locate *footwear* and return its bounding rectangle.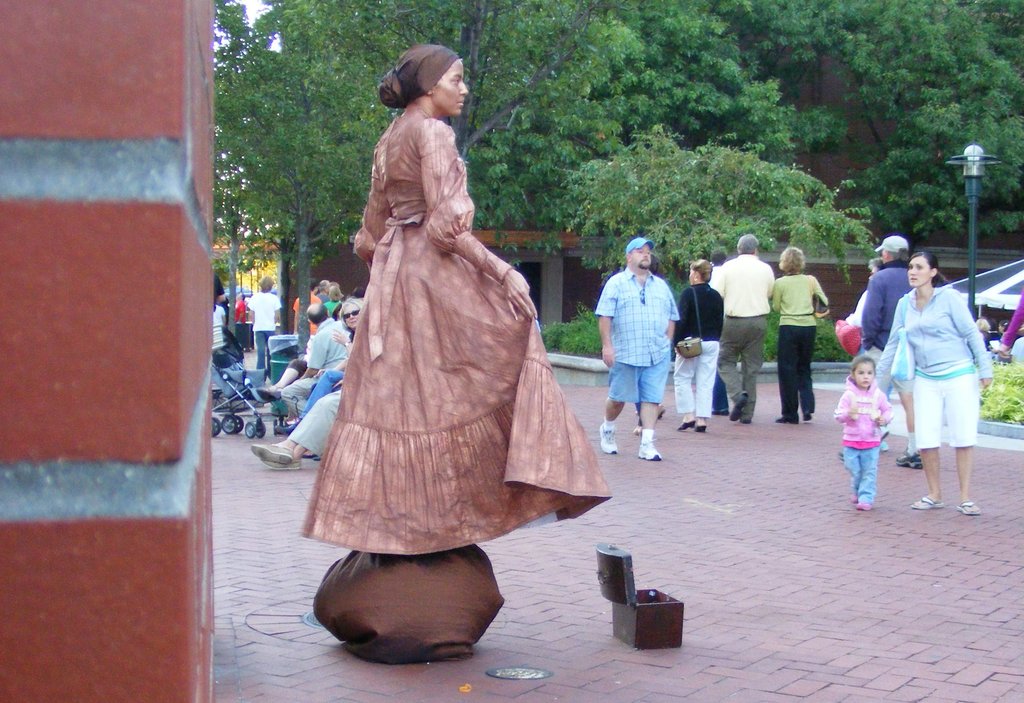
select_region(632, 438, 667, 464).
